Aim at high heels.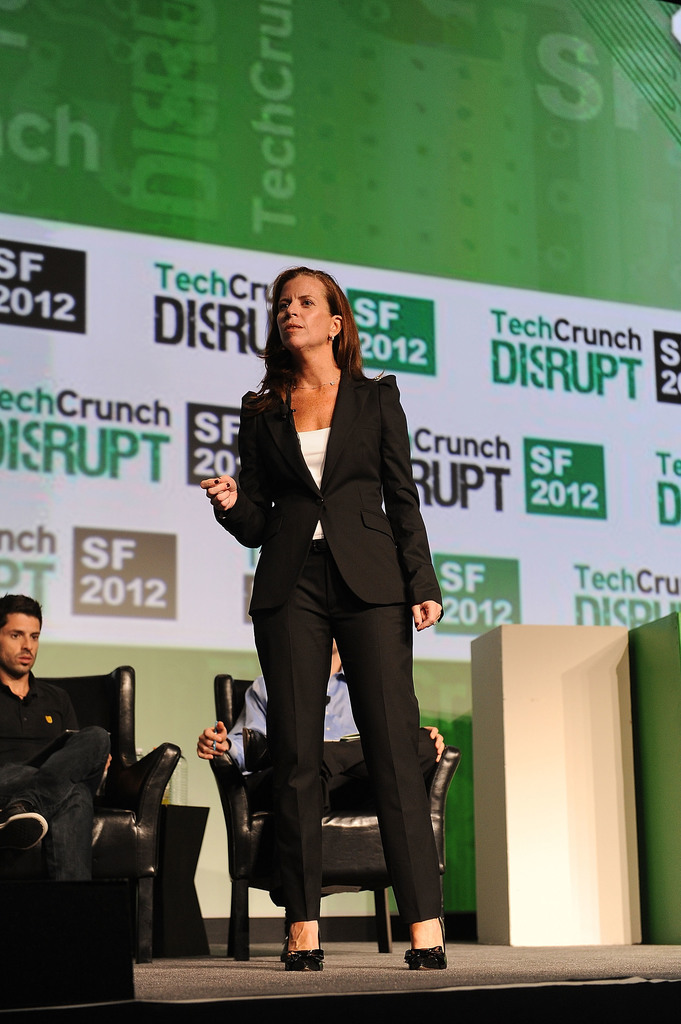
Aimed at <region>282, 924, 326, 970</region>.
